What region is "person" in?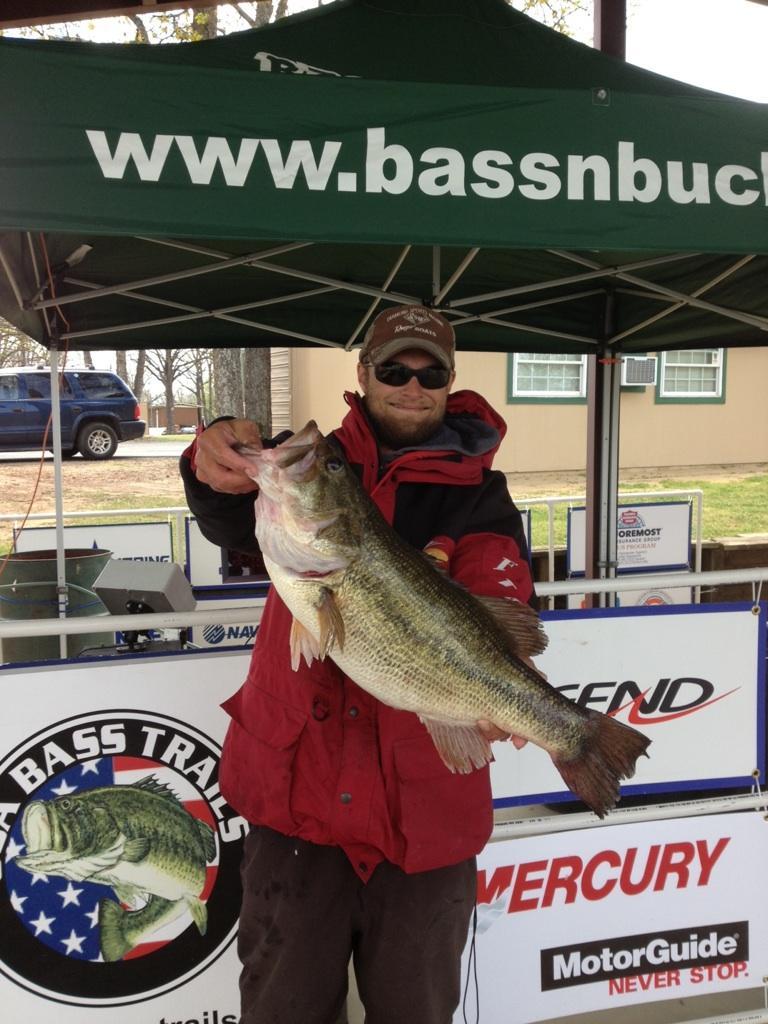
left=214, top=329, right=645, bottom=978.
